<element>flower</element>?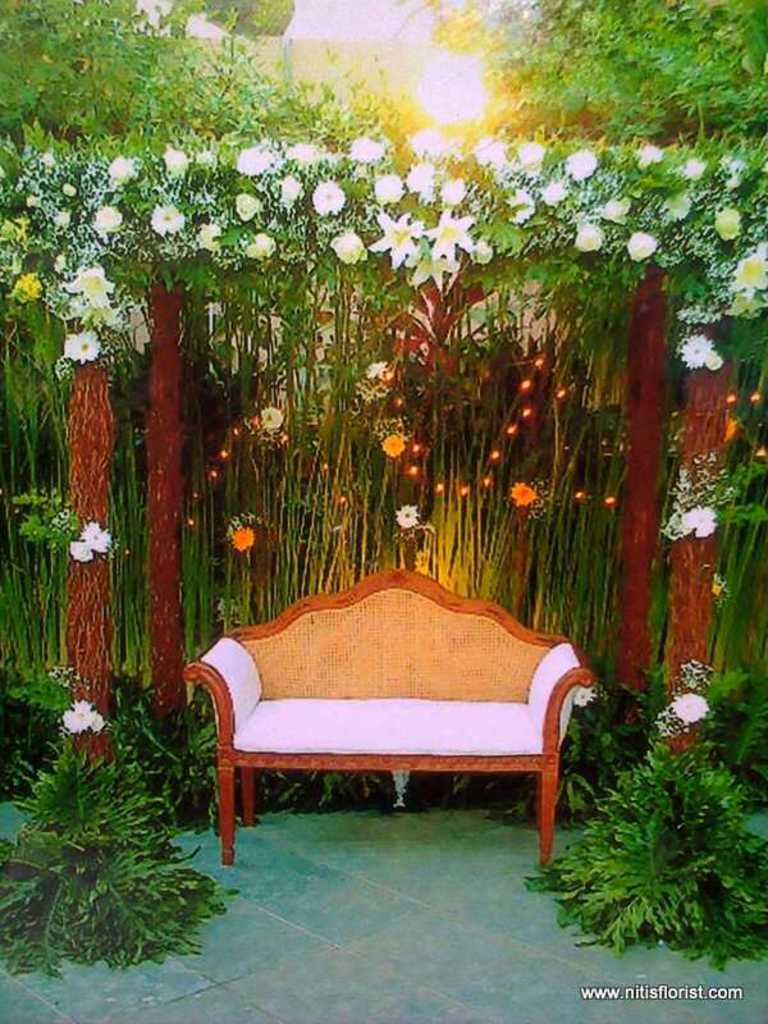
x1=253 y1=404 x2=284 y2=426
